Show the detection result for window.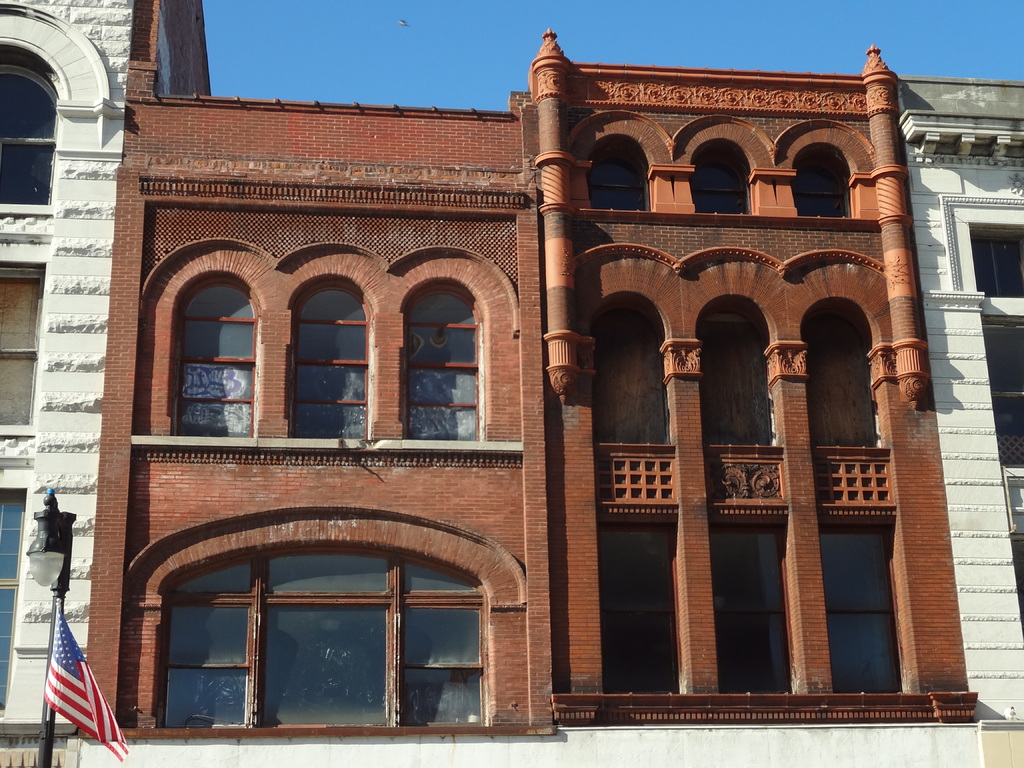
BBox(977, 227, 1023, 298).
